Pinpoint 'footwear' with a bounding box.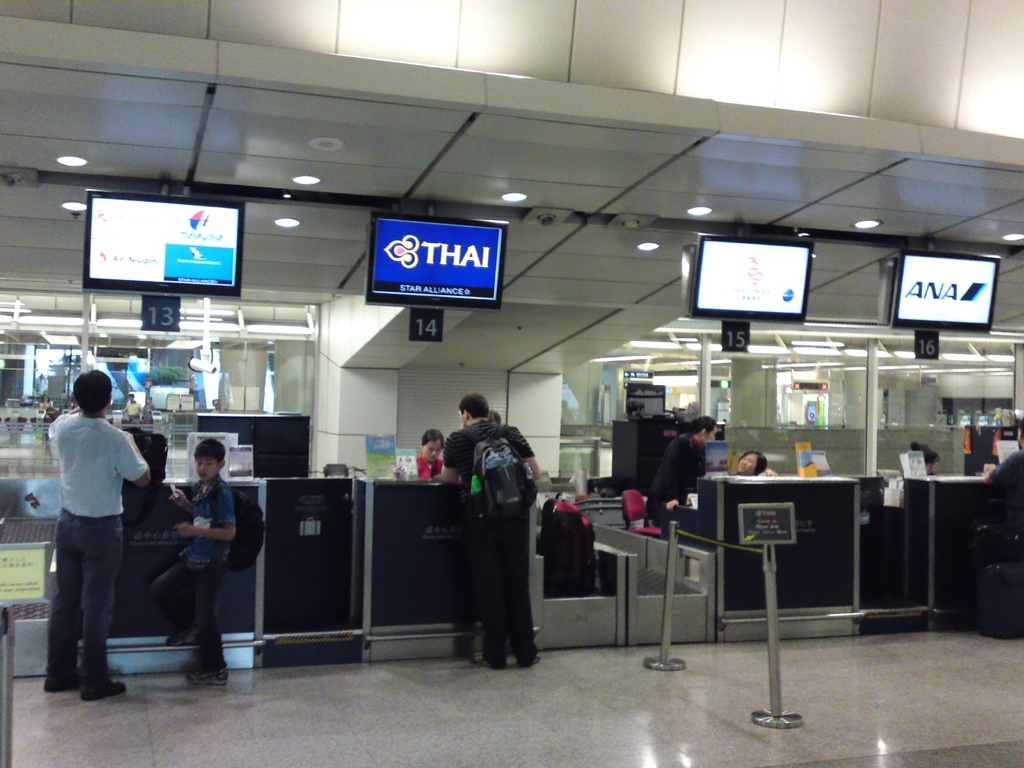
516, 654, 538, 669.
